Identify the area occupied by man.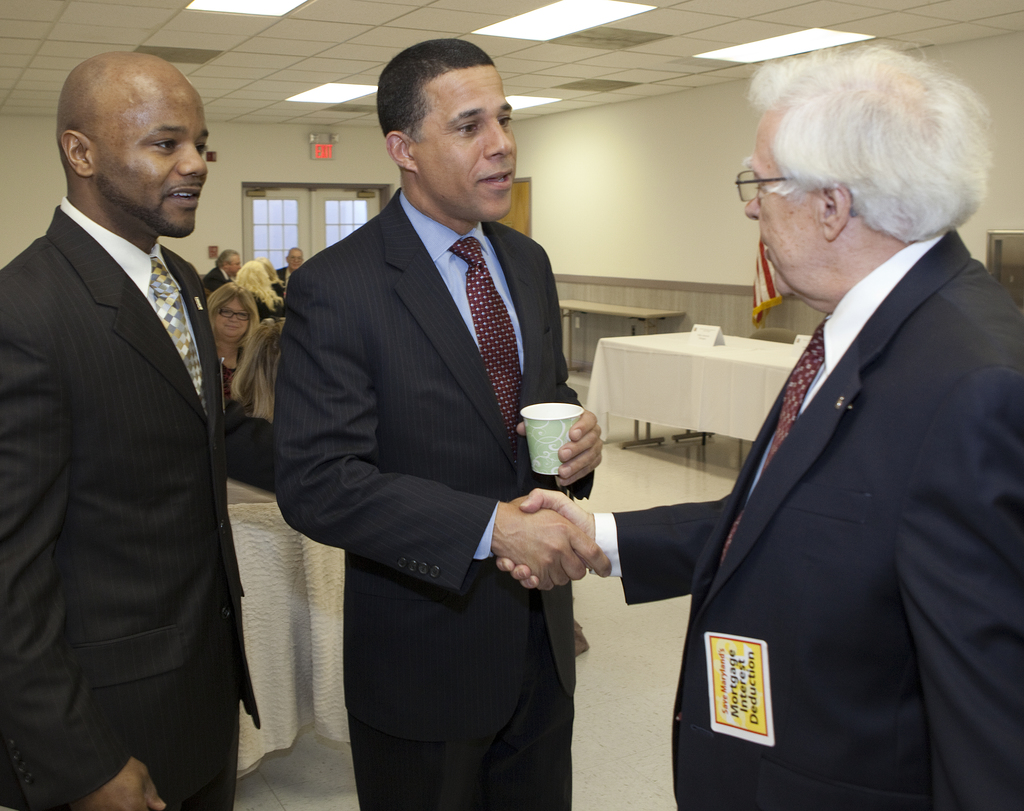
Area: 278 30 627 810.
